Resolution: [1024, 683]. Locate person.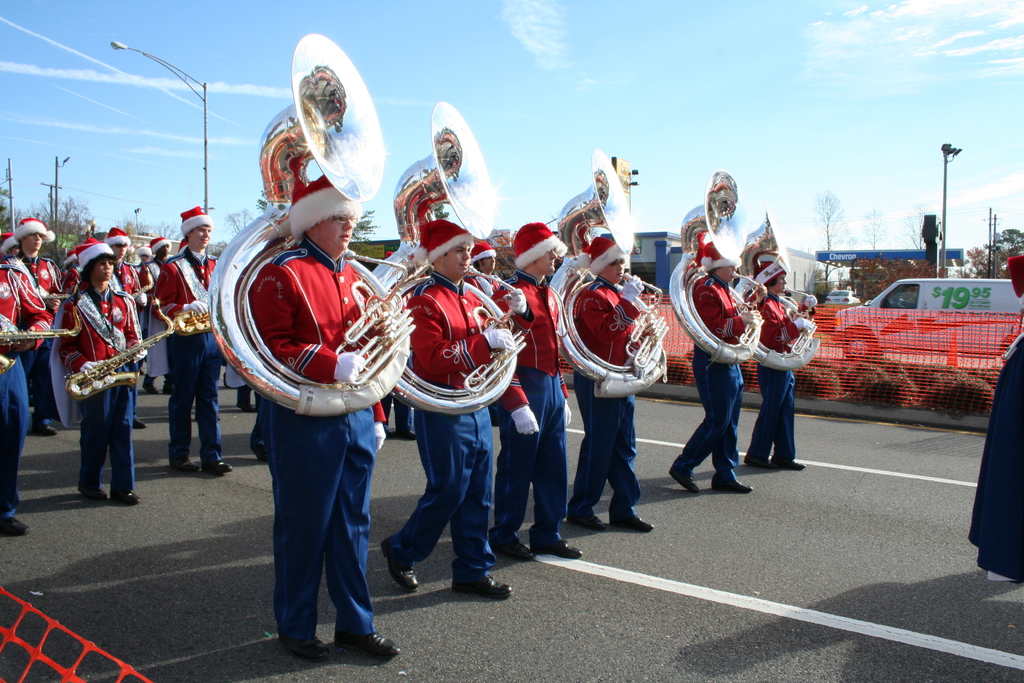
l=253, t=164, r=417, b=658.
